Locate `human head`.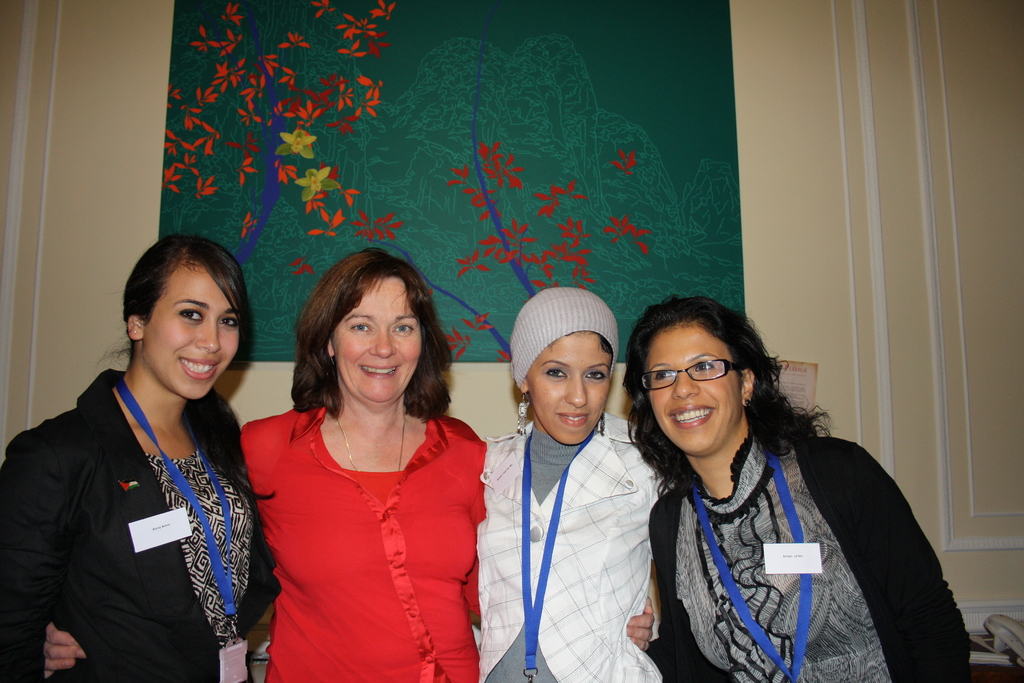
Bounding box: left=509, top=286, right=620, bottom=446.
